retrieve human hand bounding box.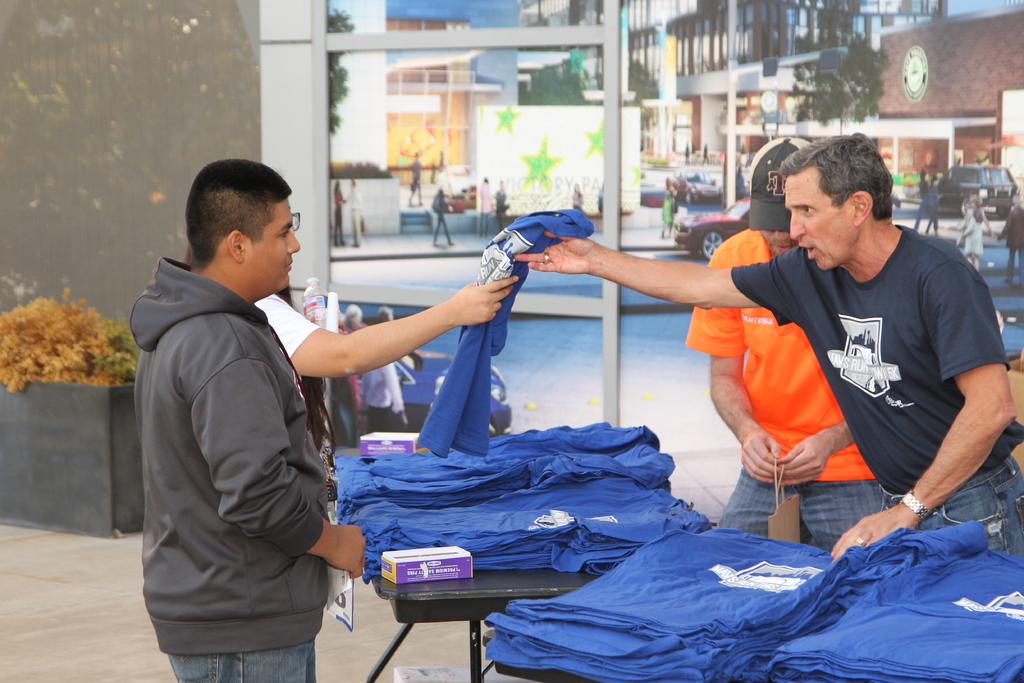
Bounding box: [328,522,369,580].
